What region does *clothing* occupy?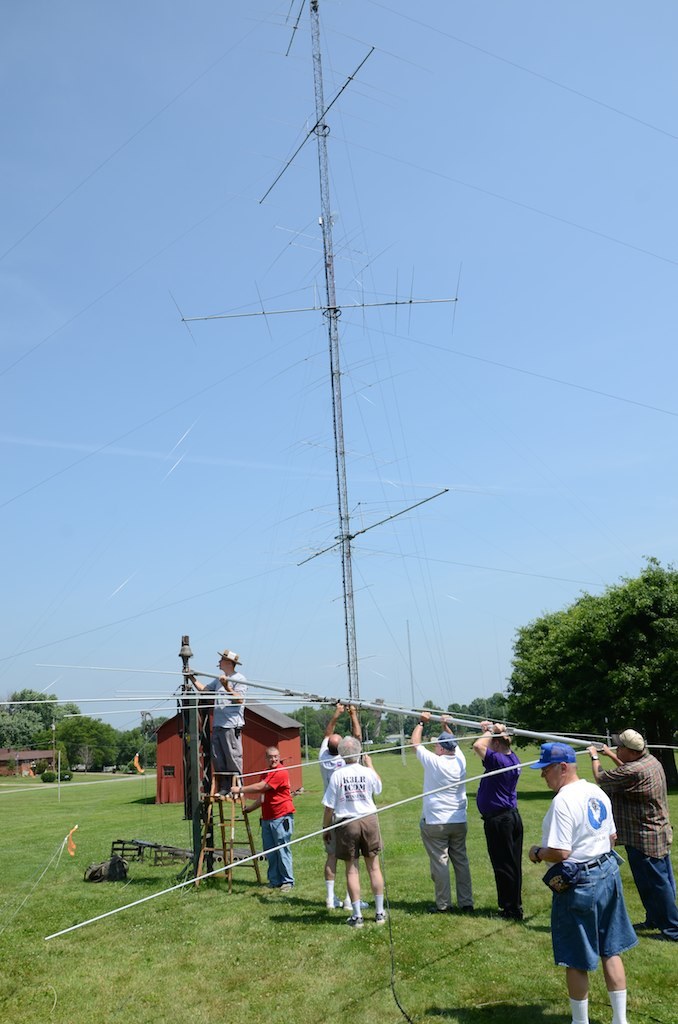
select_region(321, 738, 349, 862).
